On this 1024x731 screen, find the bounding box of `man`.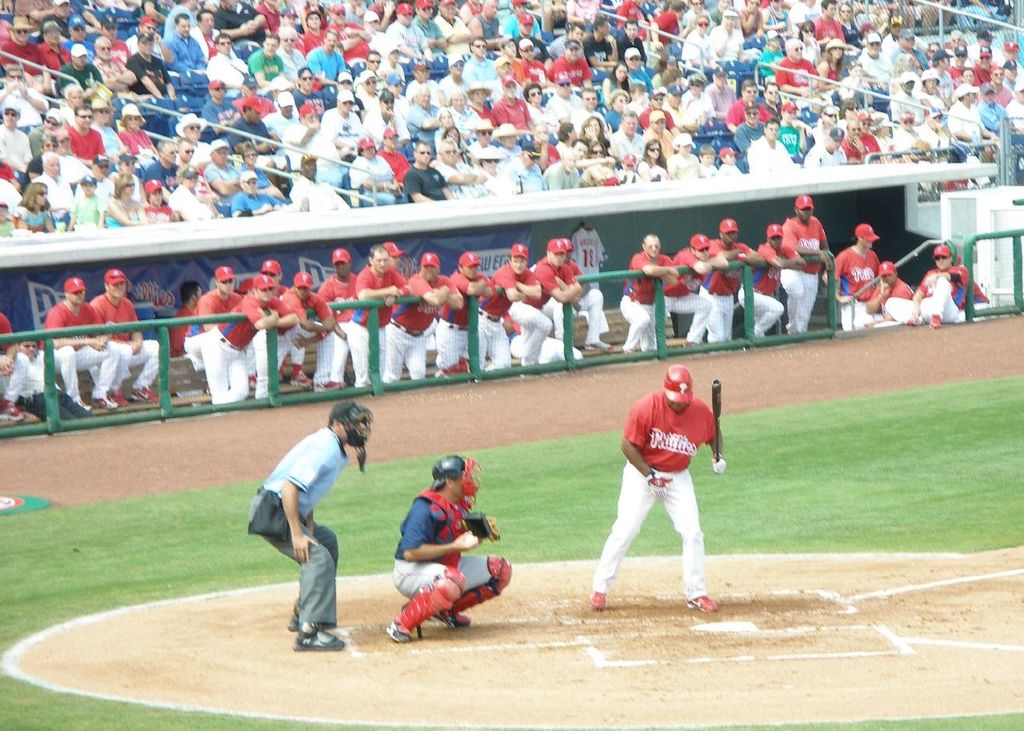
Bounding box: x1=884 y1=244 x2=974 y2=330.
